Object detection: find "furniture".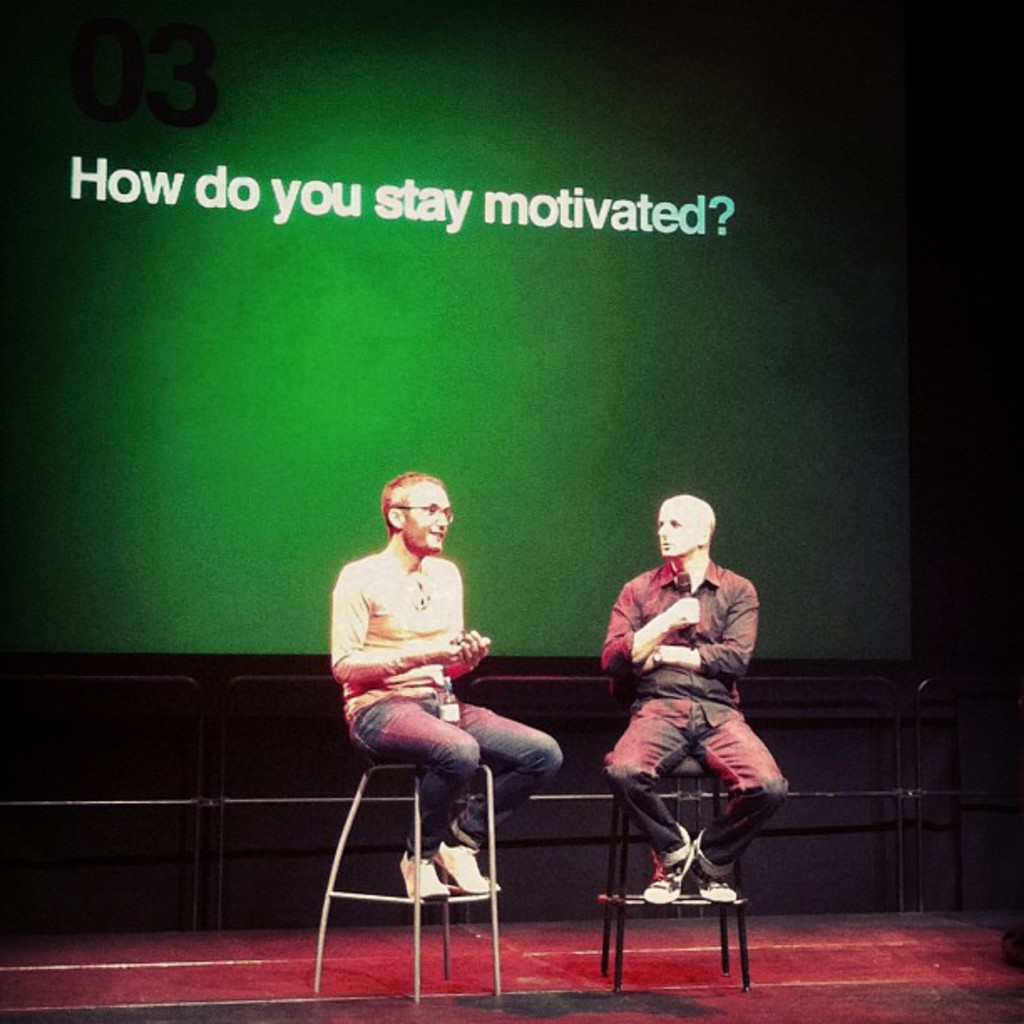
{"left": 597, "top": 745, "right": 755, "bottom": 996}.
